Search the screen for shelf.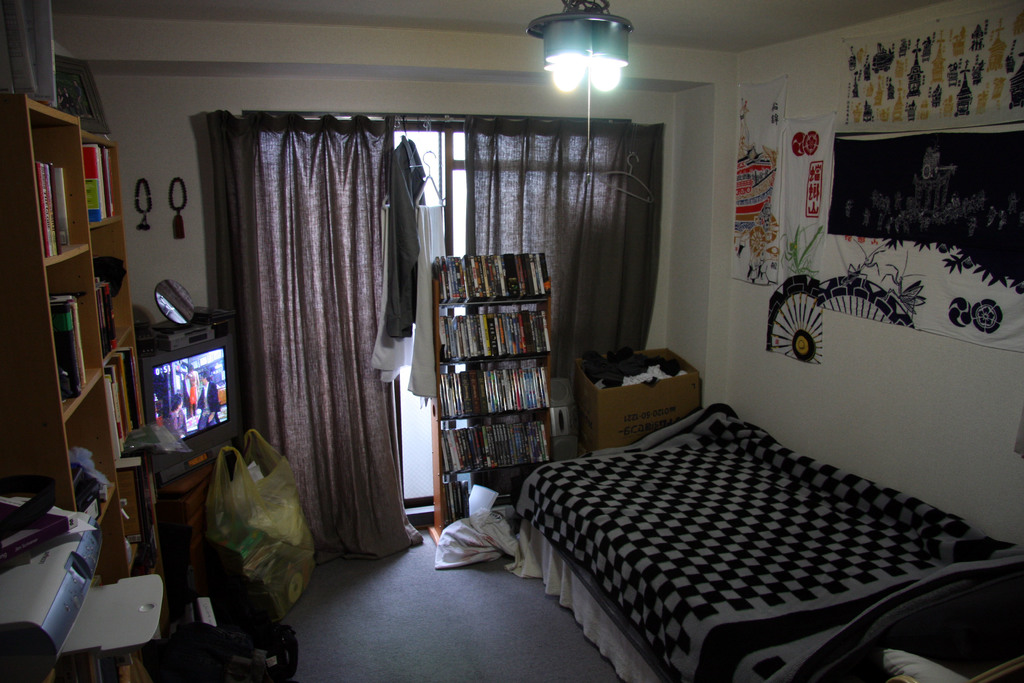
Found at x1=439 y1=460 x2=547 y2=532.
